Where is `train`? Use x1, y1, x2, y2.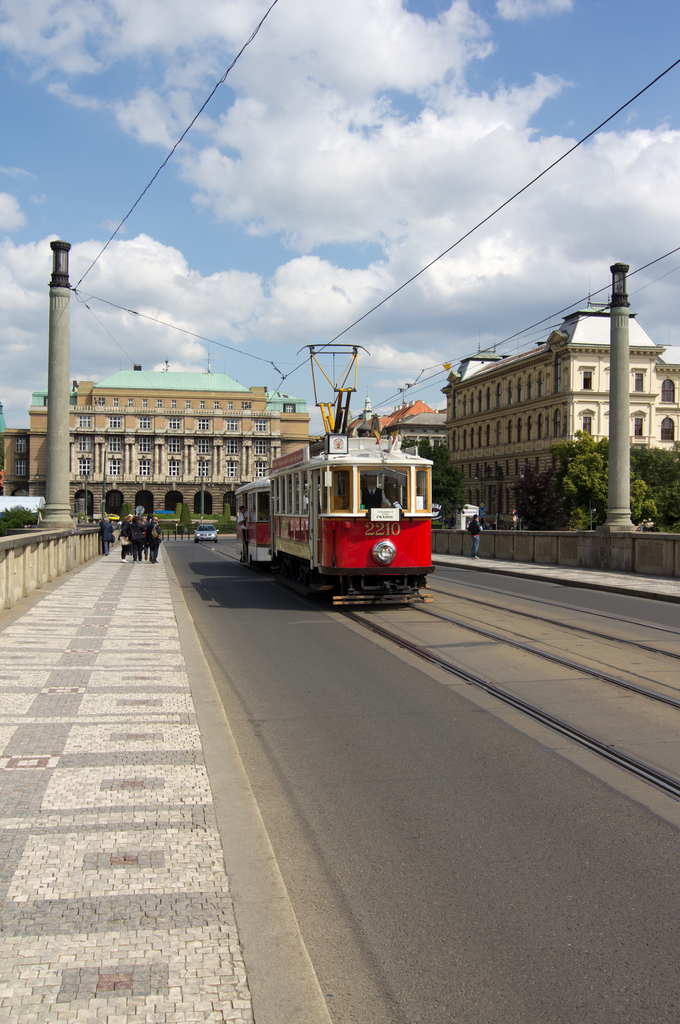
233, 345, 434, 604.
